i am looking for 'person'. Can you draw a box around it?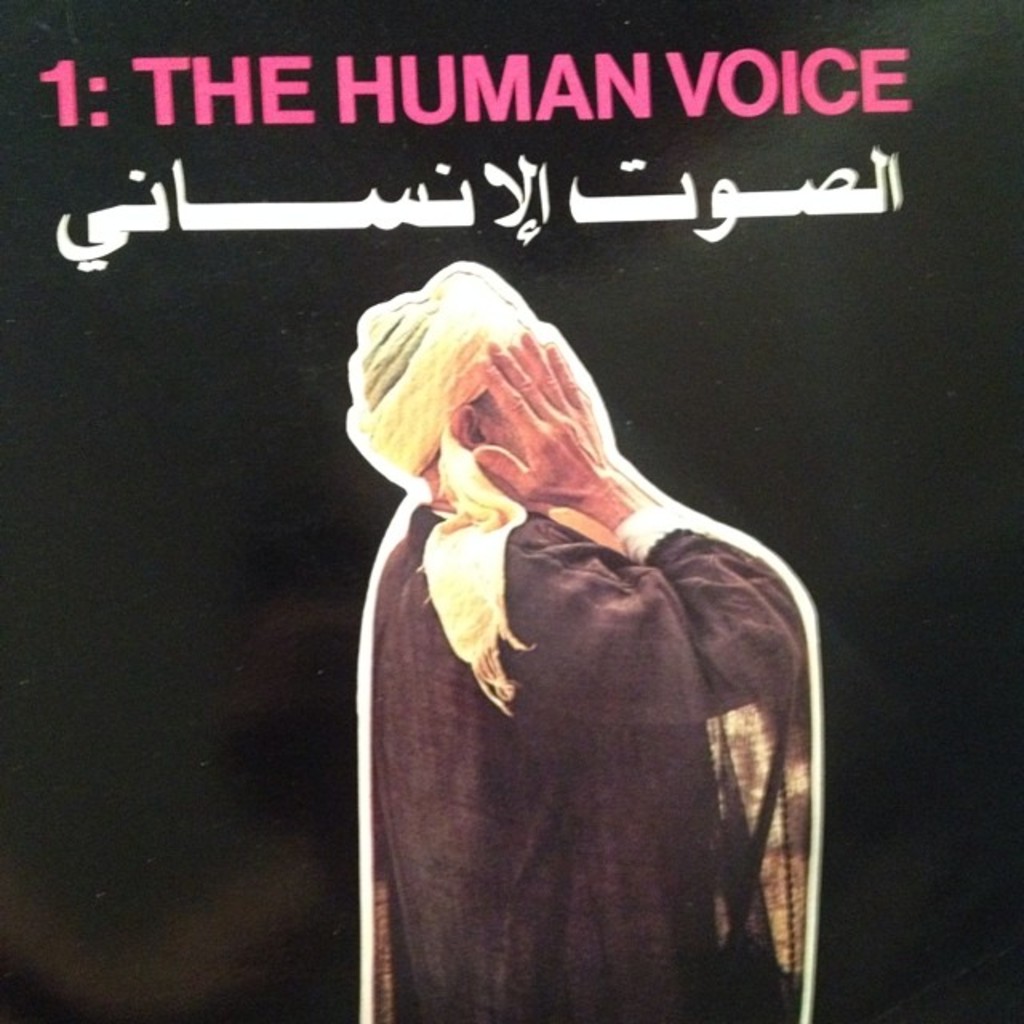
Sure, the bounding box is x1=362, y1=266, x2=822, y2=1022.
